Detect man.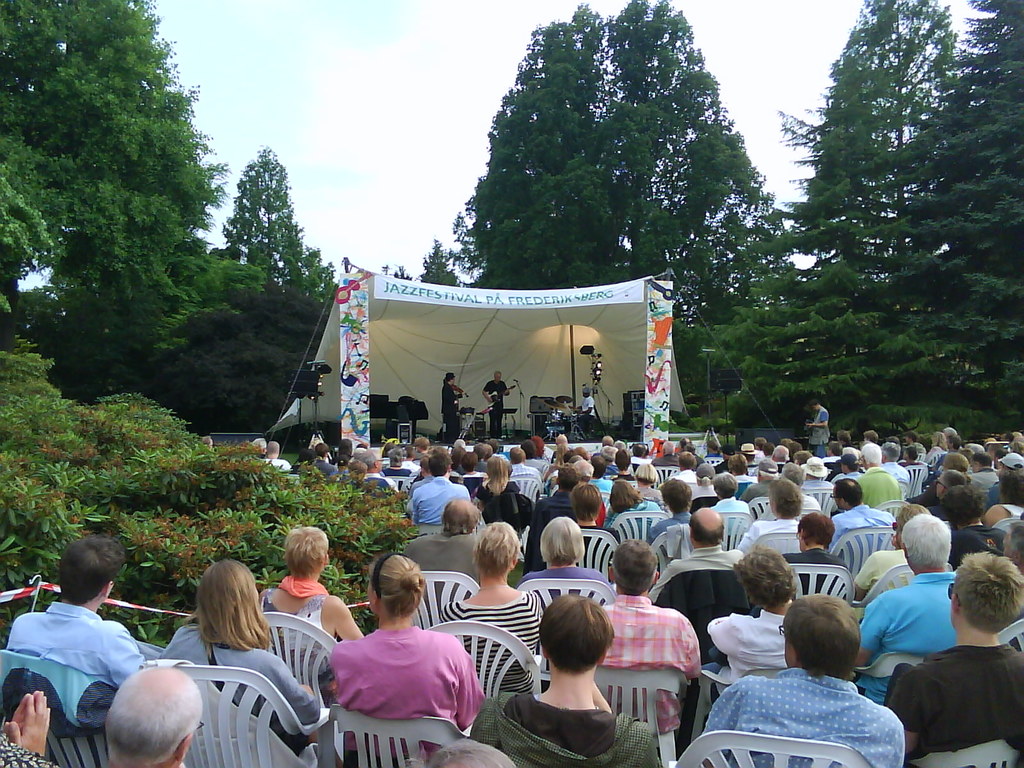
Detected at (left=647, top=506, right=742, bottom=605).
